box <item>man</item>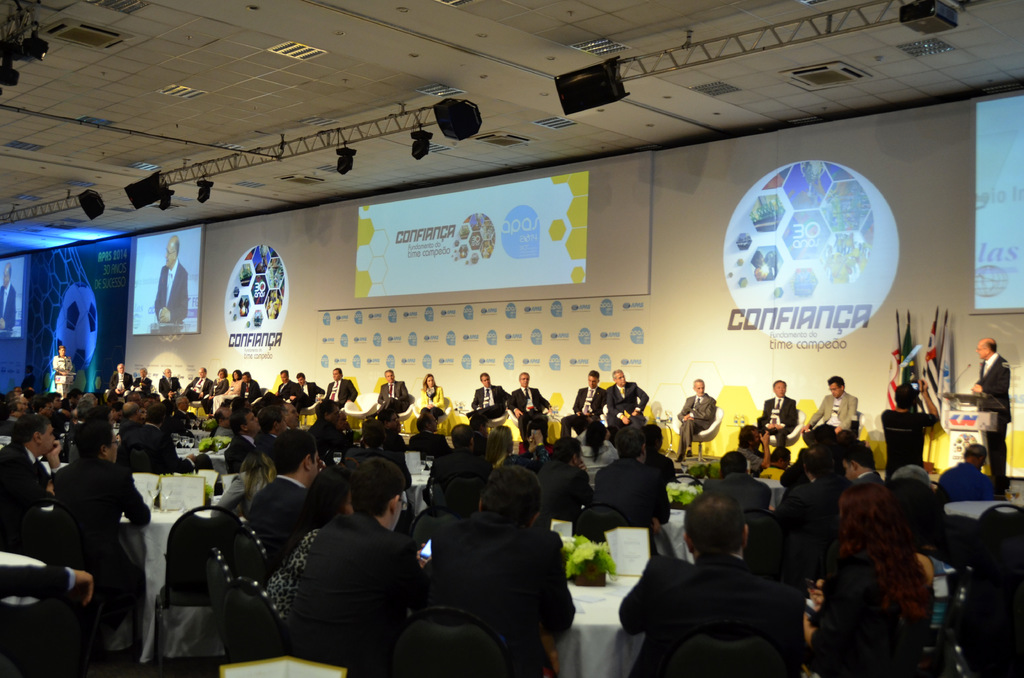
[x1=709, y1=456, x2=771, y2=511]
